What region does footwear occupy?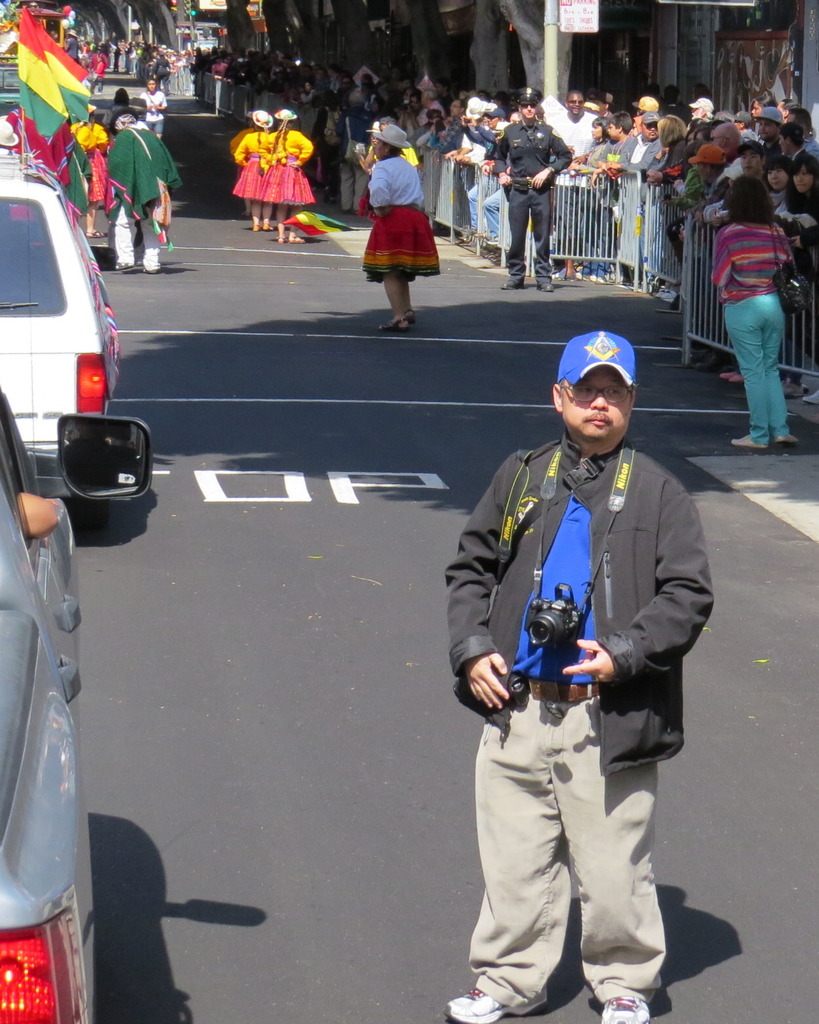
detection(537, 282, 554, 292).
